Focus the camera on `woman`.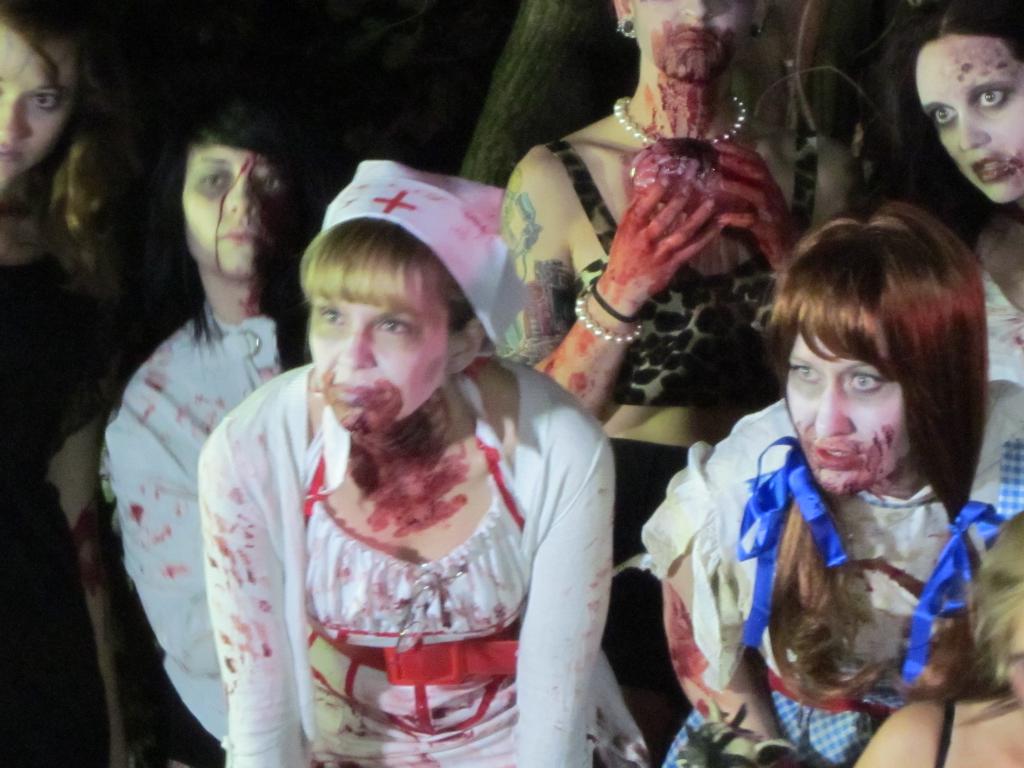
Focus region: BBox(630, 202, 1023, 767).
